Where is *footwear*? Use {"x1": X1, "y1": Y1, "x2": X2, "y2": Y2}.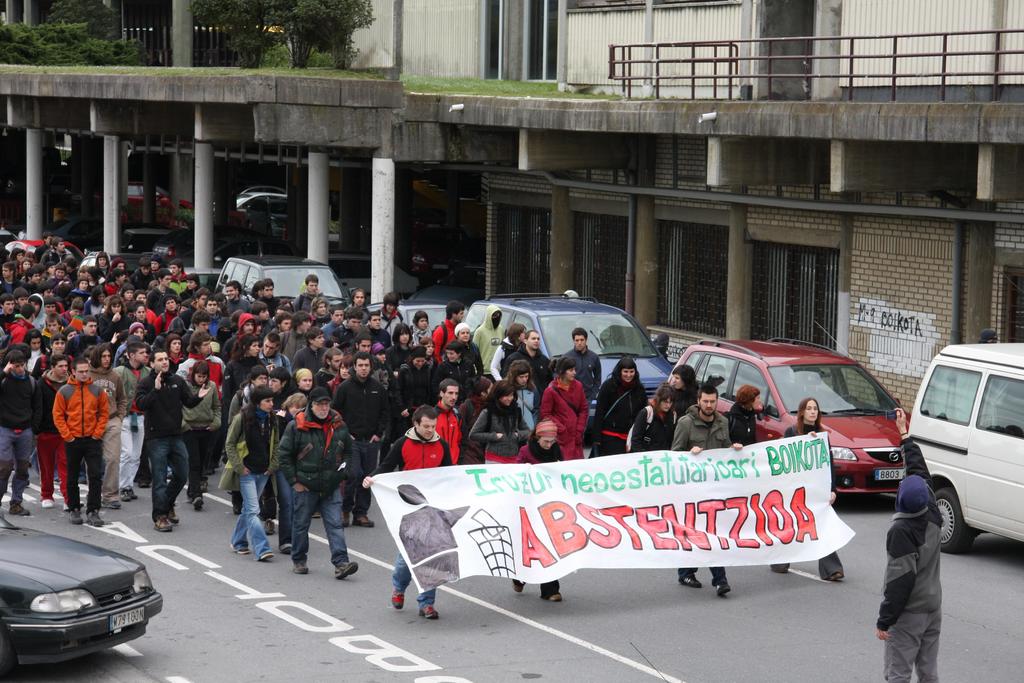
{"x1": 342, "y1": 511, "x2": 350, "y2": 529}.
